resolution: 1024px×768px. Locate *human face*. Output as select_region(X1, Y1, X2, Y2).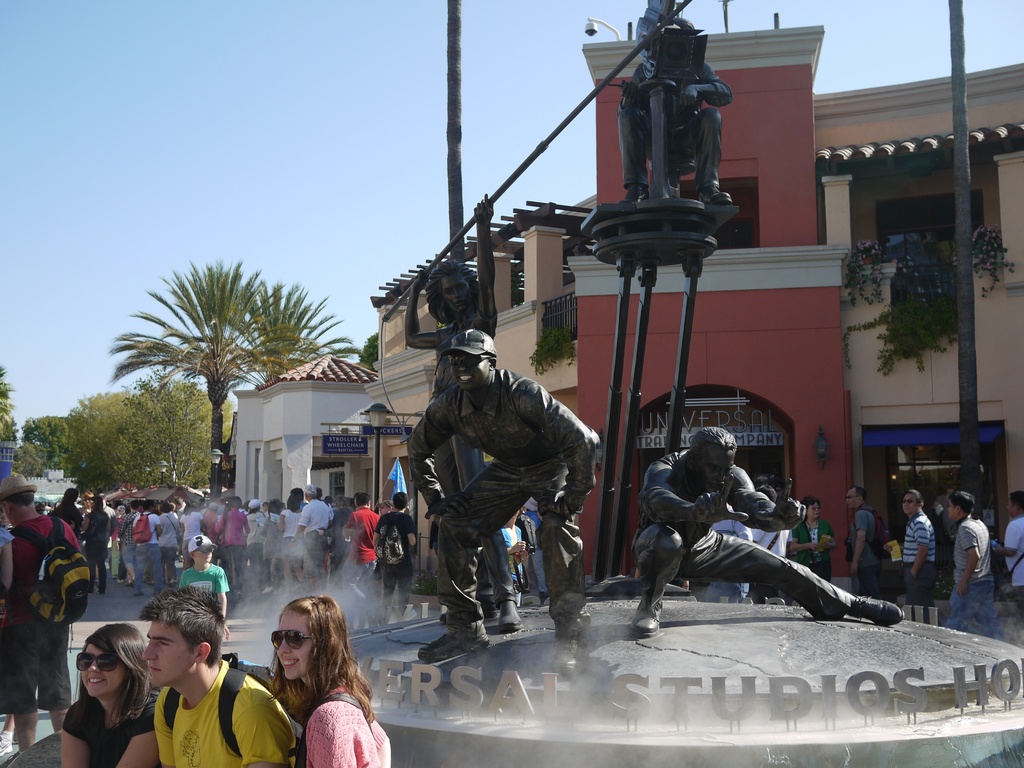
select_region(442, 274, 472, 315).
